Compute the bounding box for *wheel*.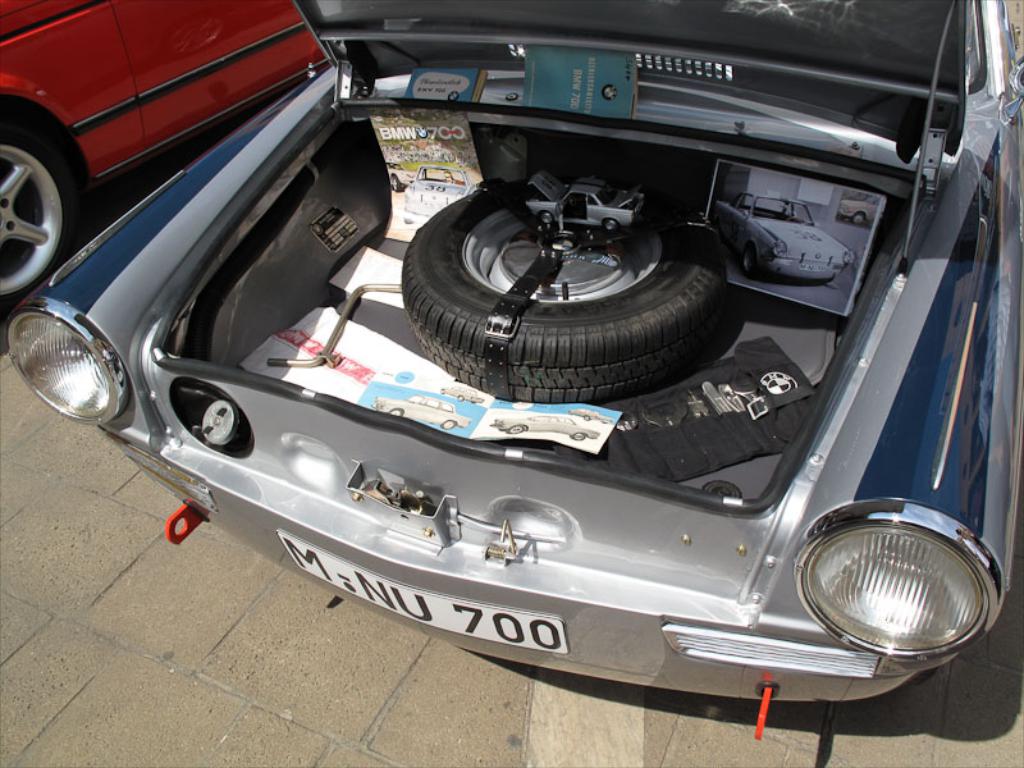
{"left": 571, "top": 431, "right": 585, "bottom": 440}.
